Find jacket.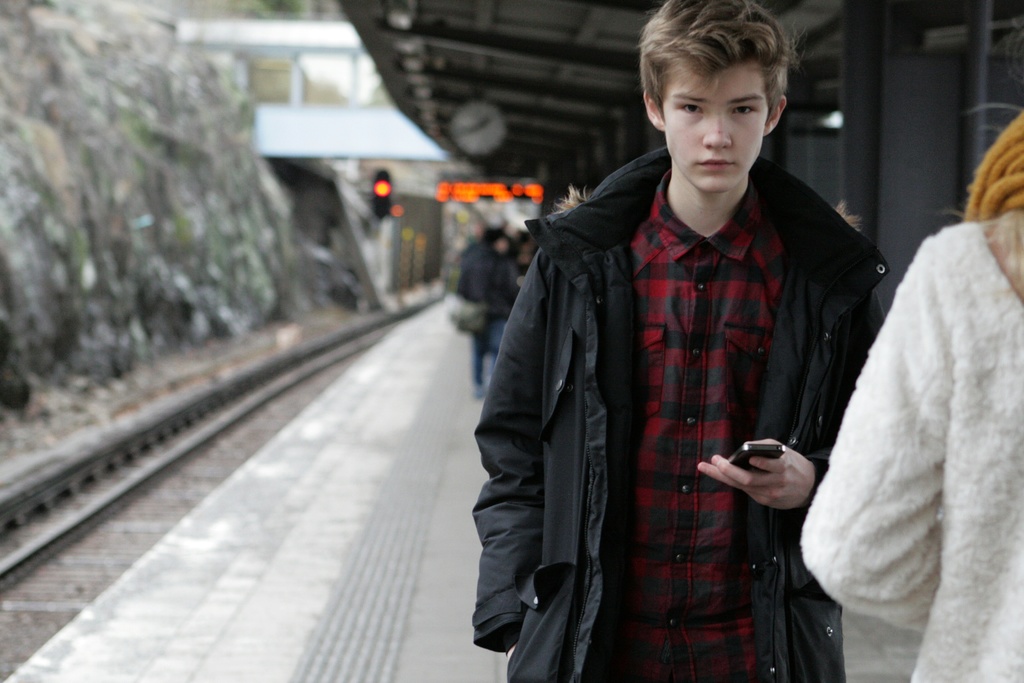
BBox(470, 44, 886, 638).
